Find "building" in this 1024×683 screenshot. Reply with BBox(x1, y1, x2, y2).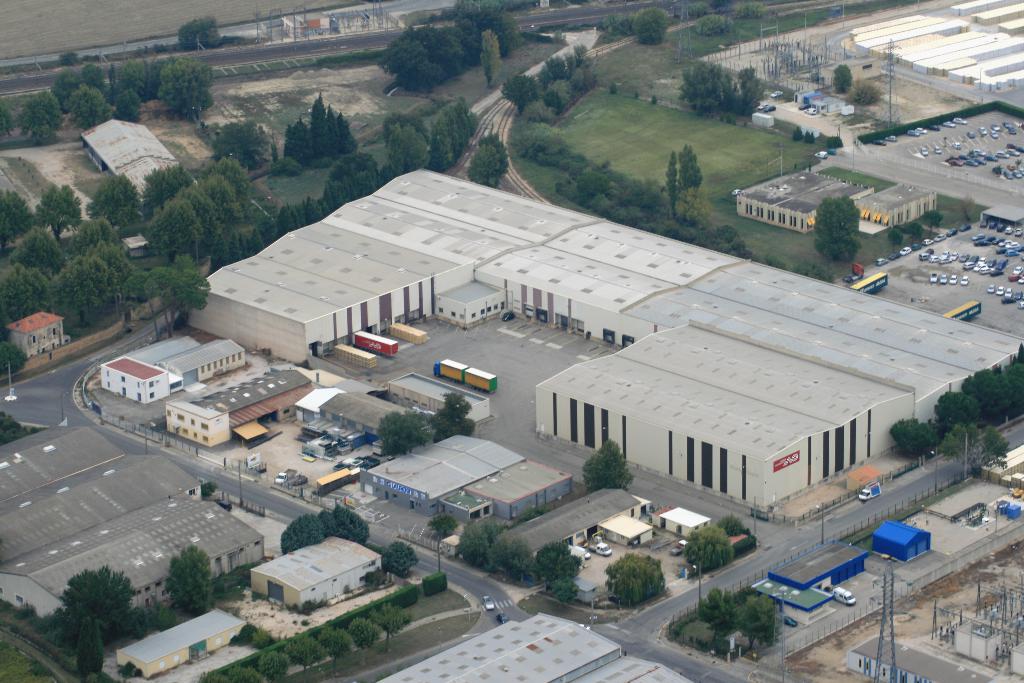
BBox(973, 441, 1023, 488).
